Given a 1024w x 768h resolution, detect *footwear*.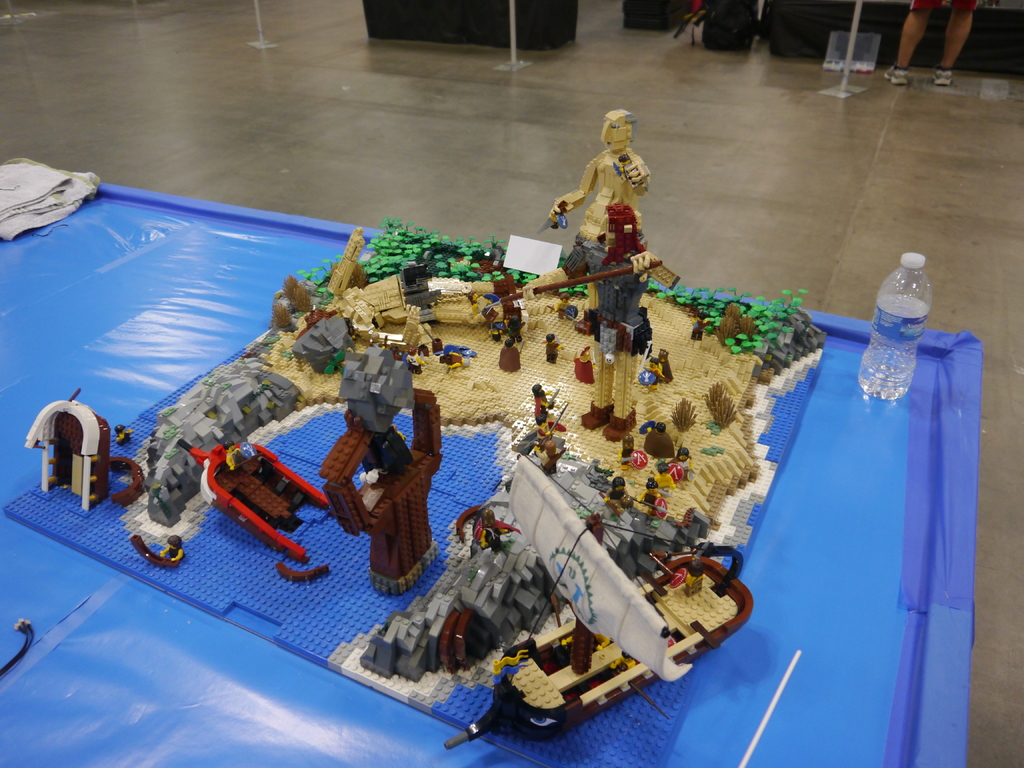
(left=603, top=412, right=636, bottom=442).
